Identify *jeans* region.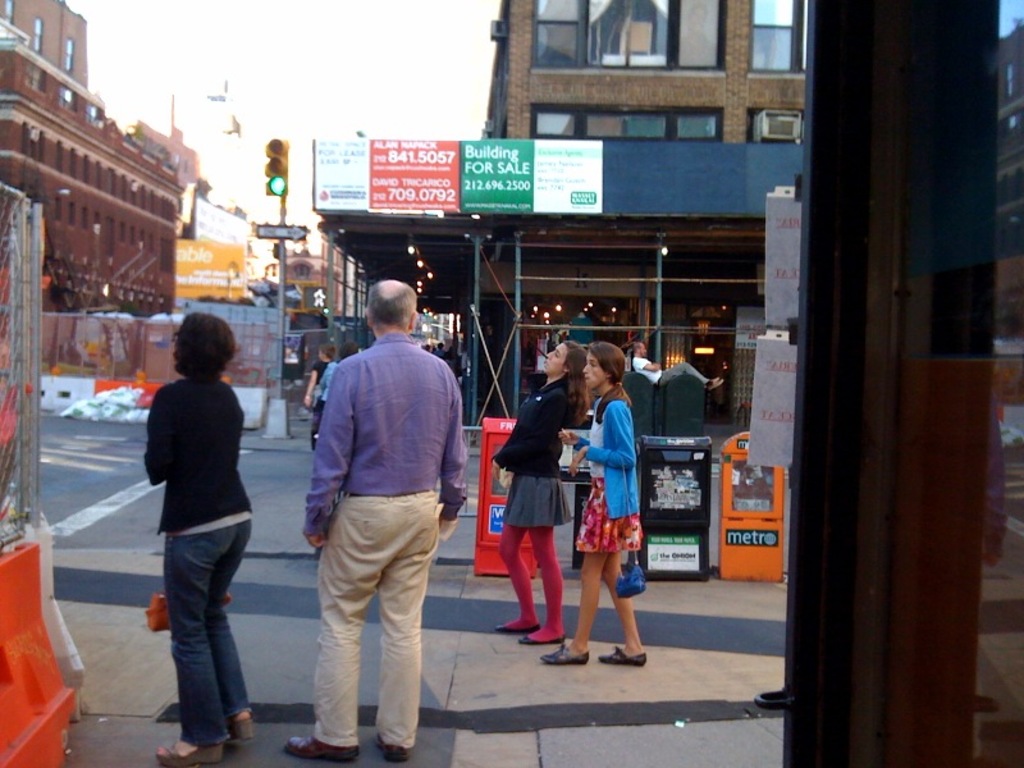
Region: [x1=314, y1=489, x2=443, y2=749].
